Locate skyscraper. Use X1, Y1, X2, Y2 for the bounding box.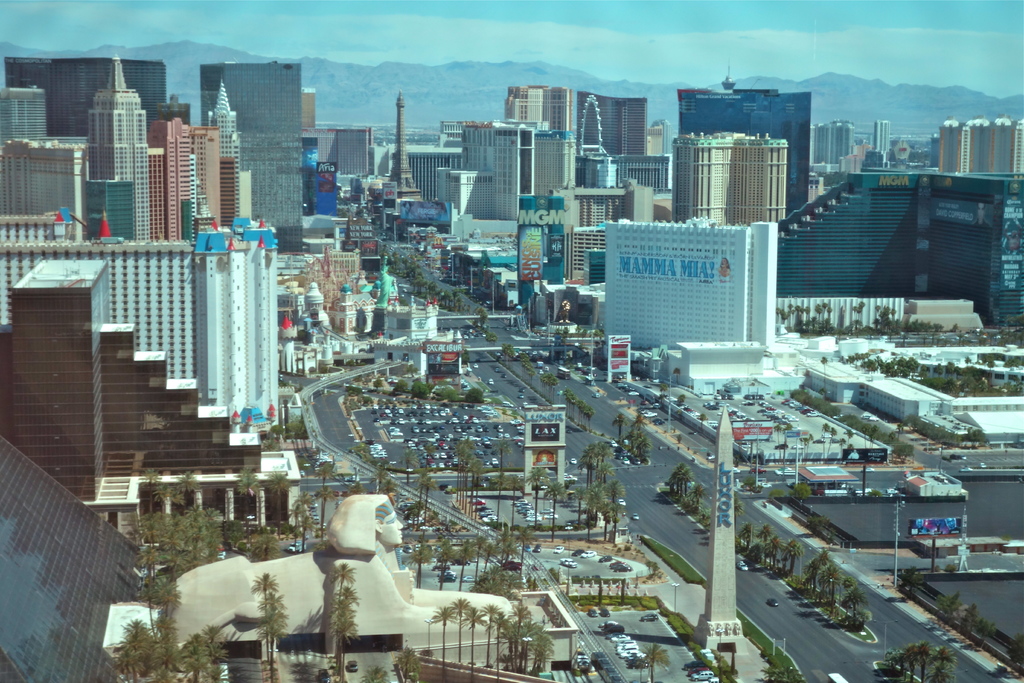
872, 121, 897, 165.
